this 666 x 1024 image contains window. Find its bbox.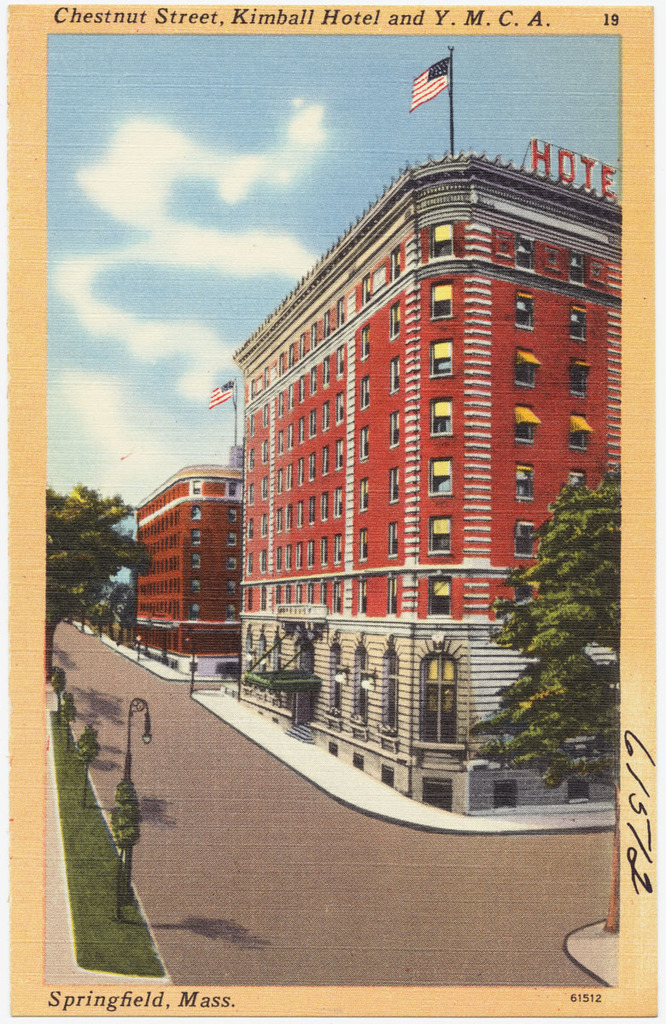
bbox(290, 385, 292, 408).
